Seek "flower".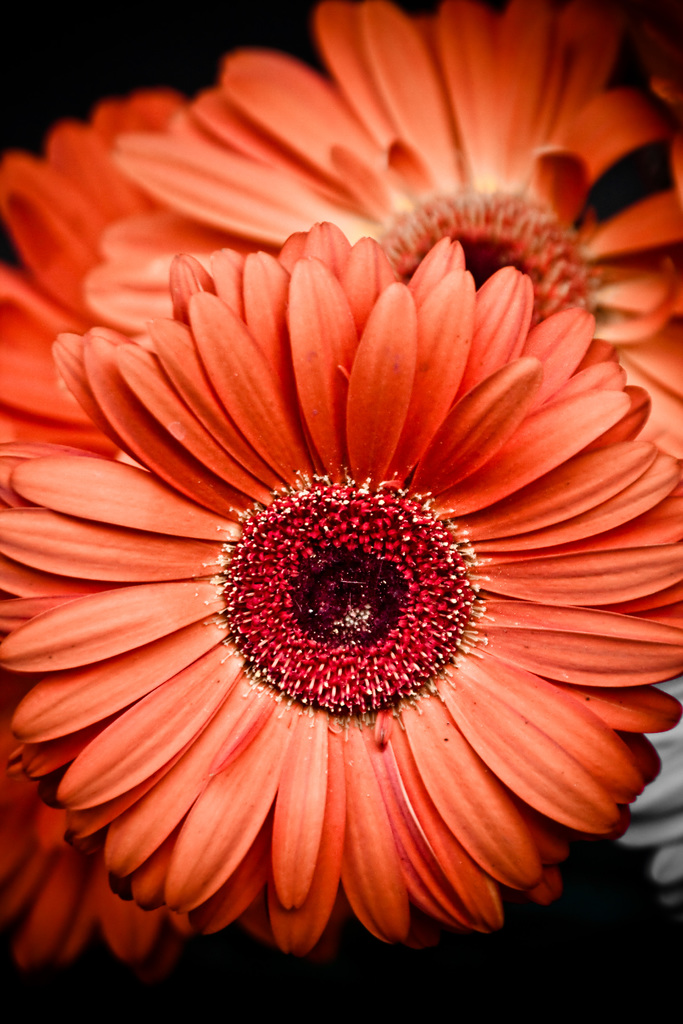
pyautogui.locateOnScreen(0, 88, 201, 495).
